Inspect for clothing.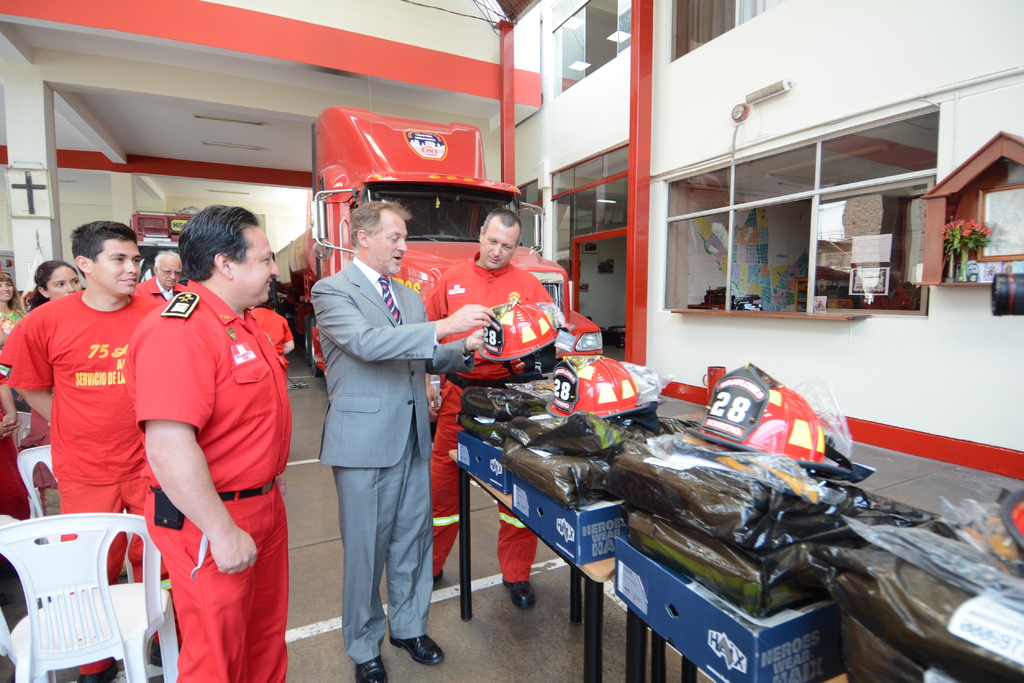
Inspection: 428/260/550/586.
